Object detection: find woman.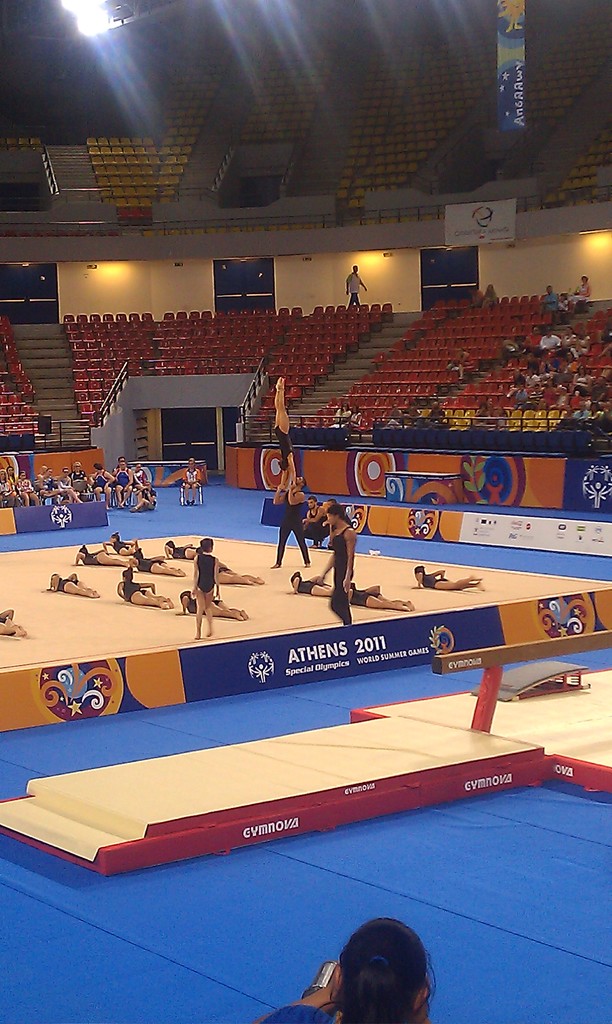
BBox(417, 566, 485, 591).
